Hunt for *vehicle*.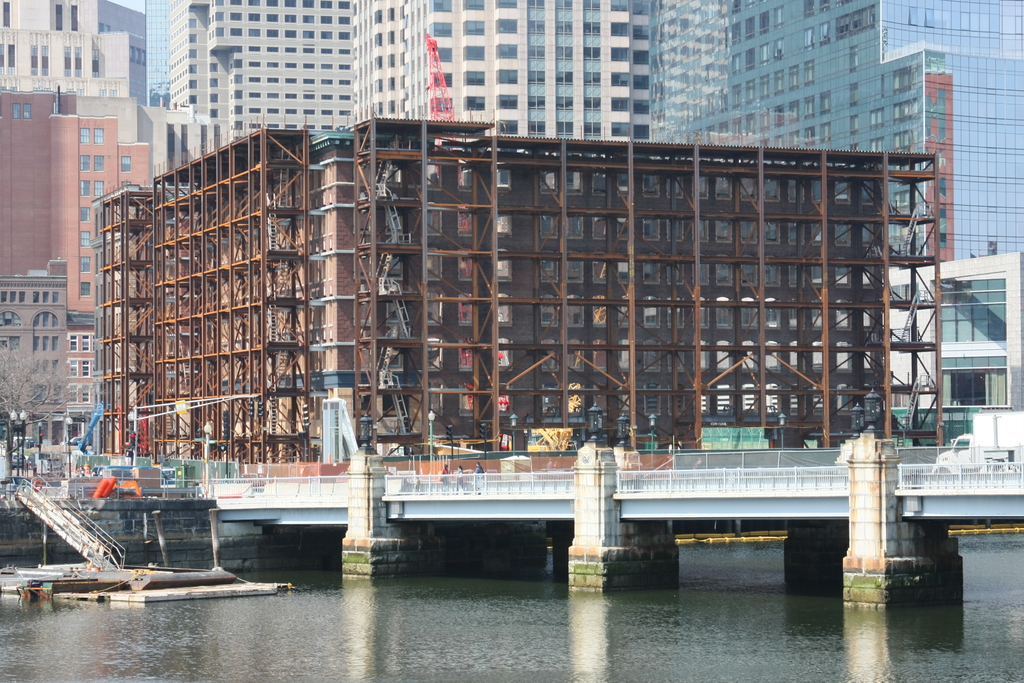
Hunted down at [938, 404, 1023, 477].
